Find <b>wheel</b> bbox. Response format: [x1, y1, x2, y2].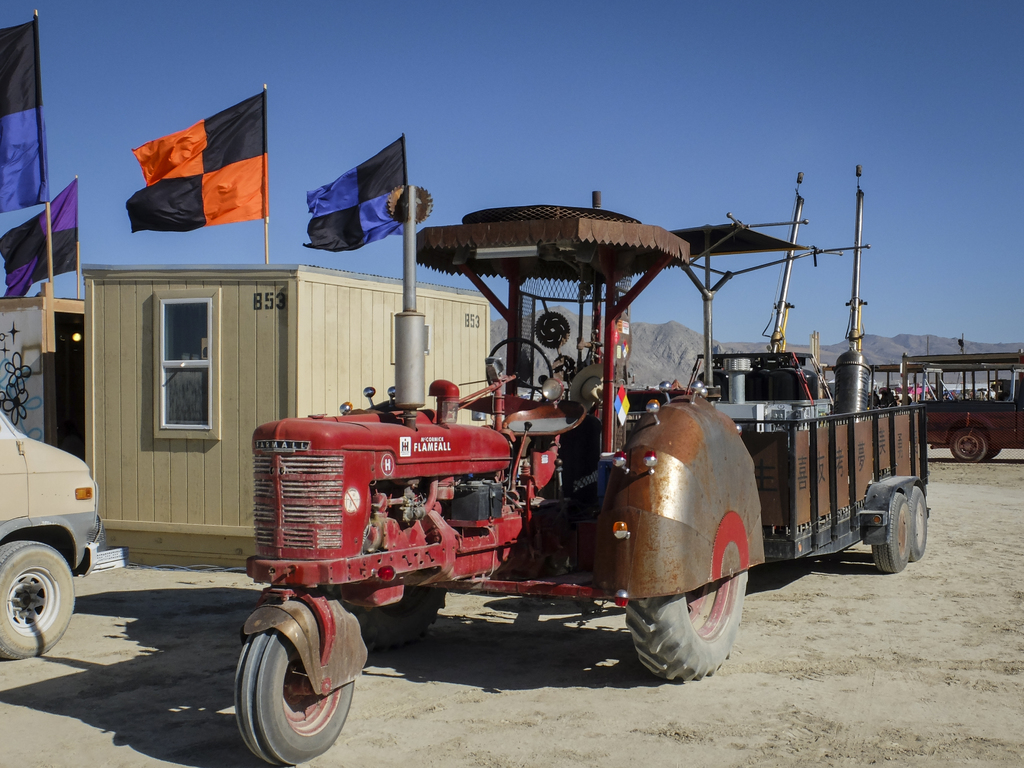
[904, 487, 931, 559].
